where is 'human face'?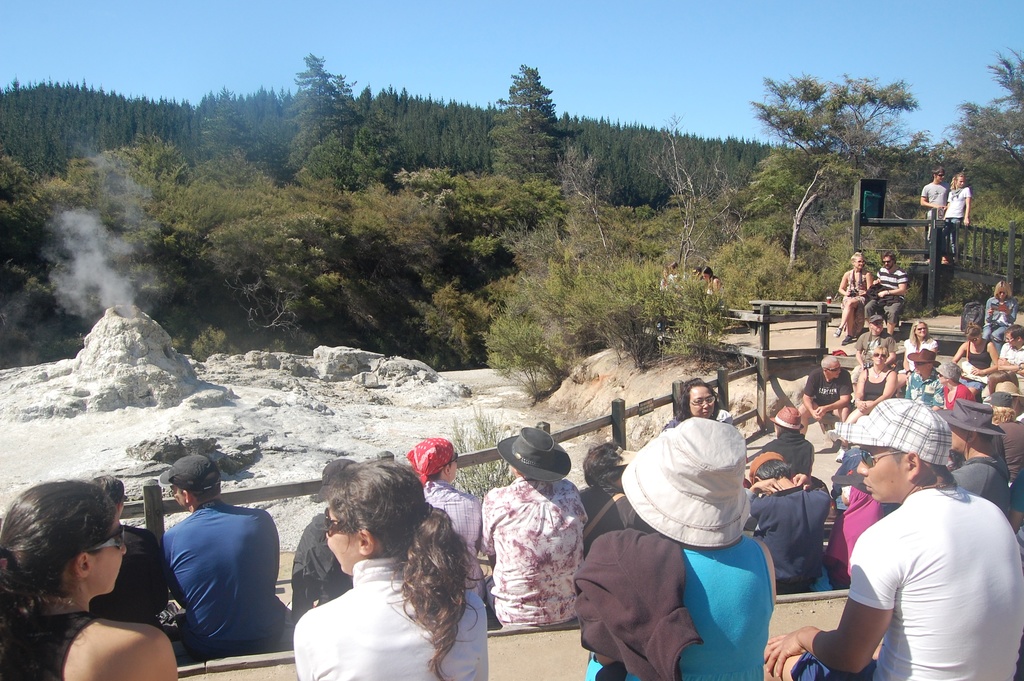
x1=996 y1=289 x2=1006 y2=300.
